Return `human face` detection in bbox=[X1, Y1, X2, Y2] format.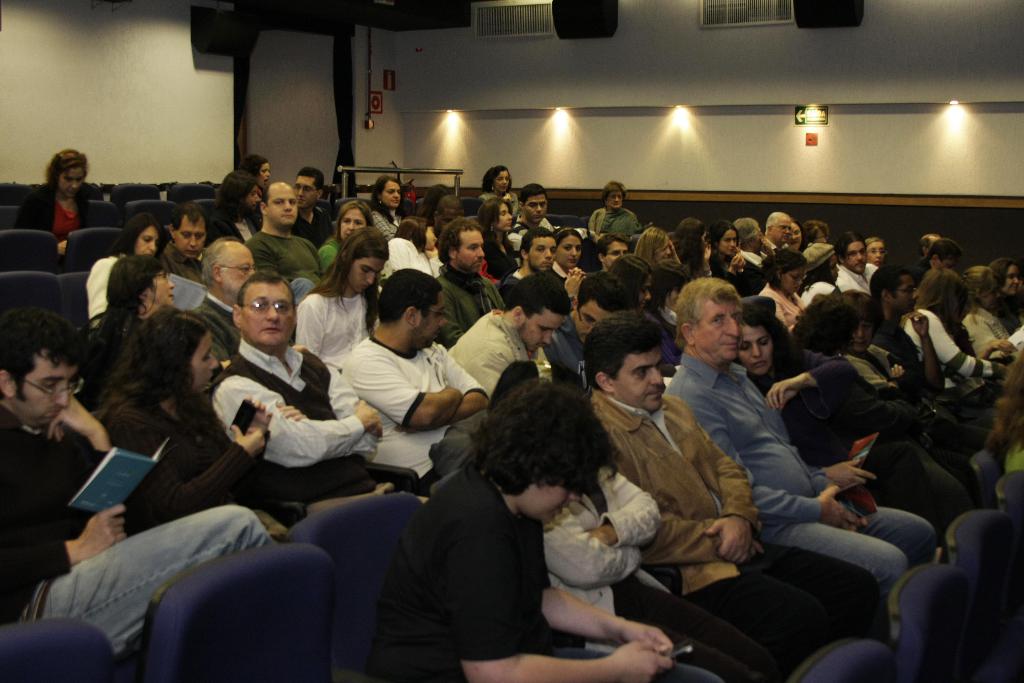
bbox=[409, 293, 444, 349].
